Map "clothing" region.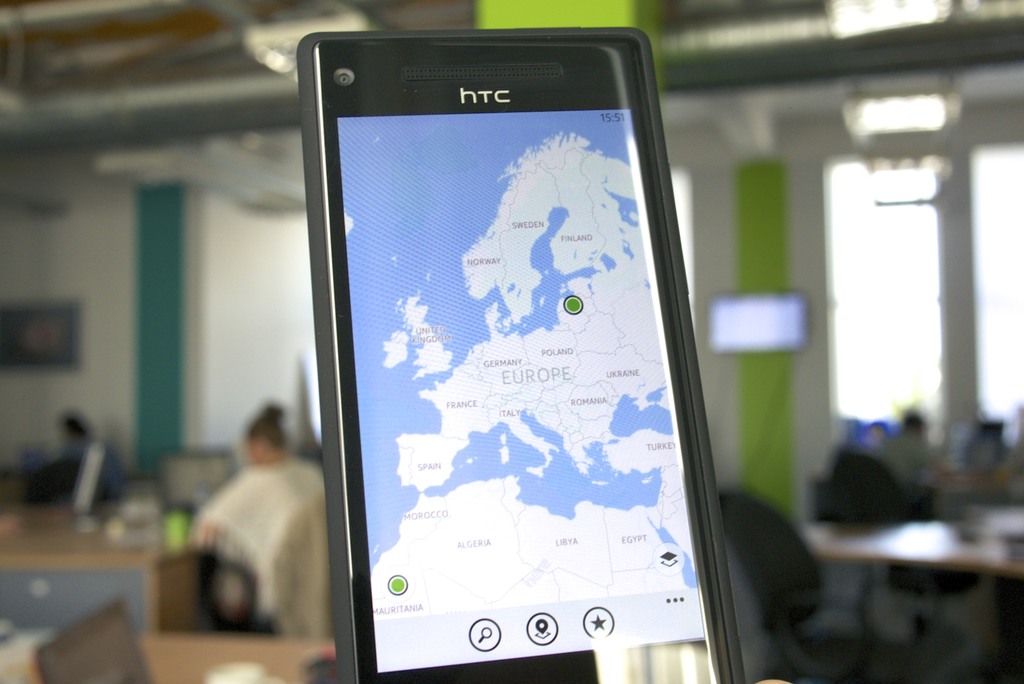
Mapped to BBox(184, 422, 309, 651).
